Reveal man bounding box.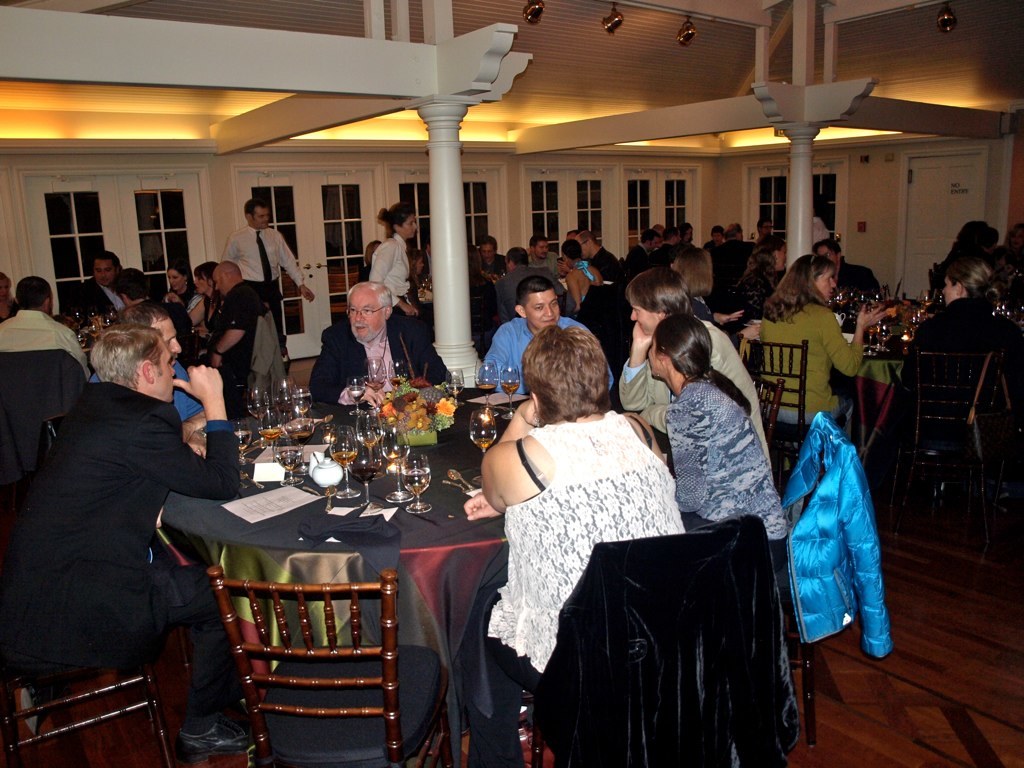
Revealed: bbox=[117, 261, 158, 312].
